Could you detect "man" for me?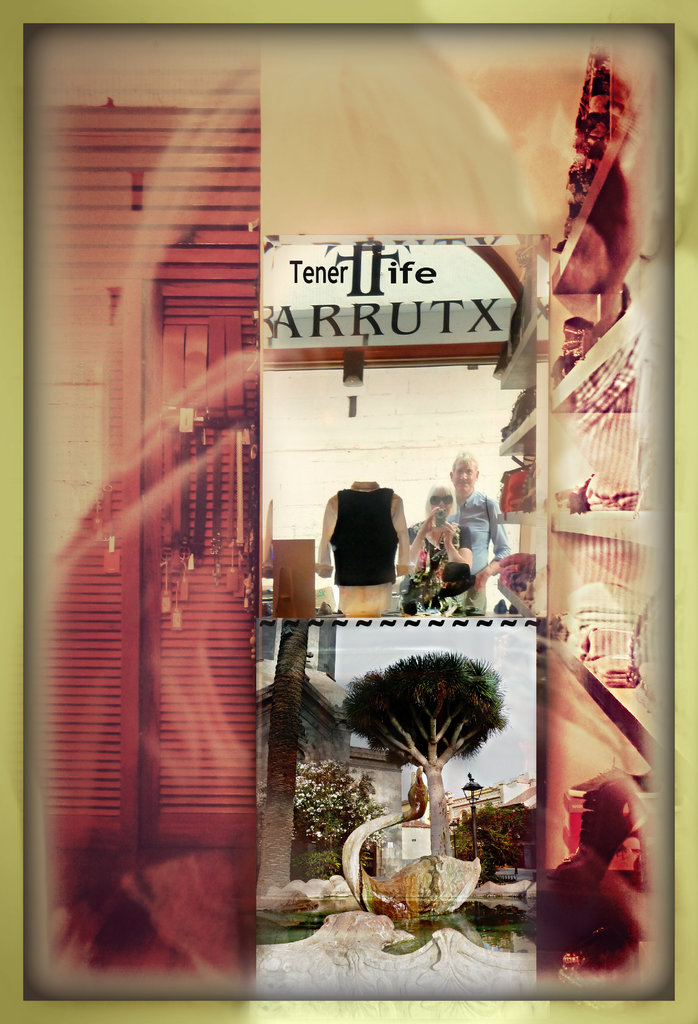
Detection result: left=450, top=454, right=508, bottom=618.
